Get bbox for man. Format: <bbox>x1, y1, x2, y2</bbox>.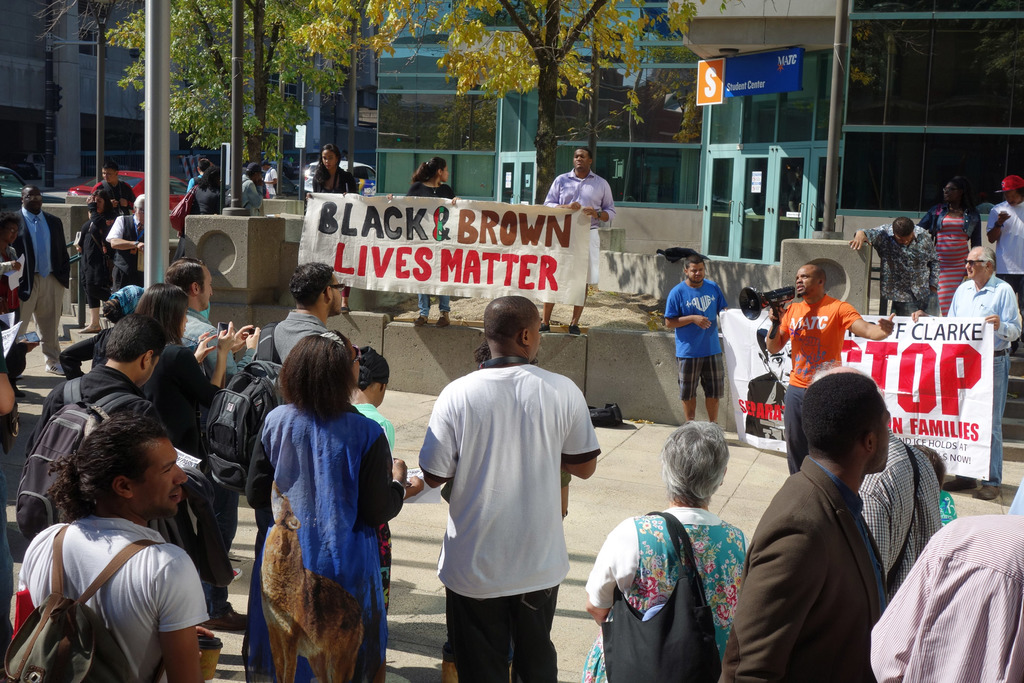
<bbox>909, 243, 1020, 502</bbox>.
